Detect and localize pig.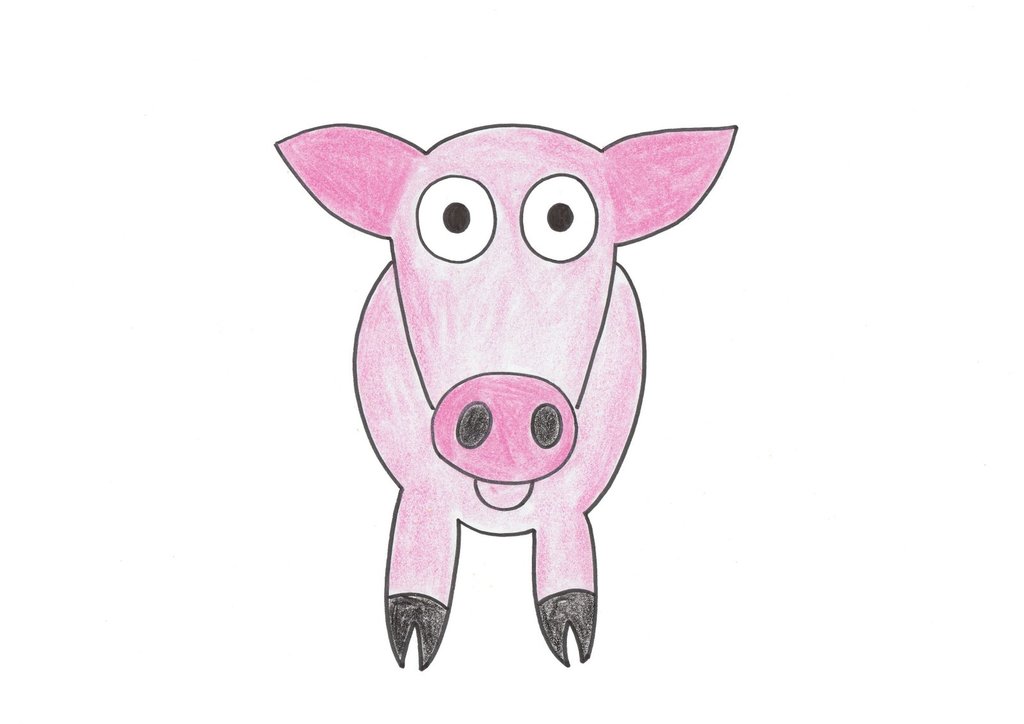
Localized at 274, 123, 737, 670.
